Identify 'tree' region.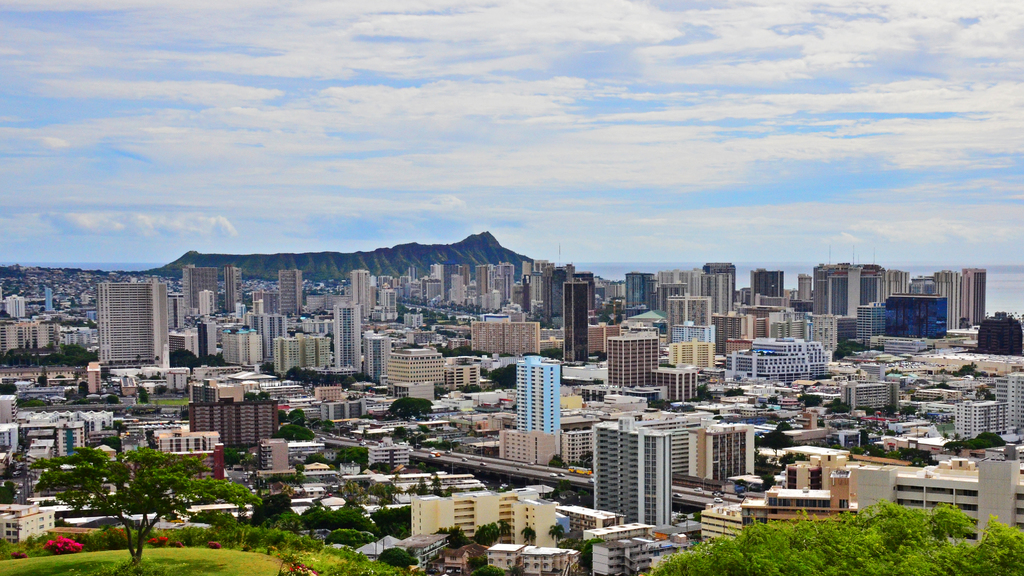
Region: 269,490,417,572.
